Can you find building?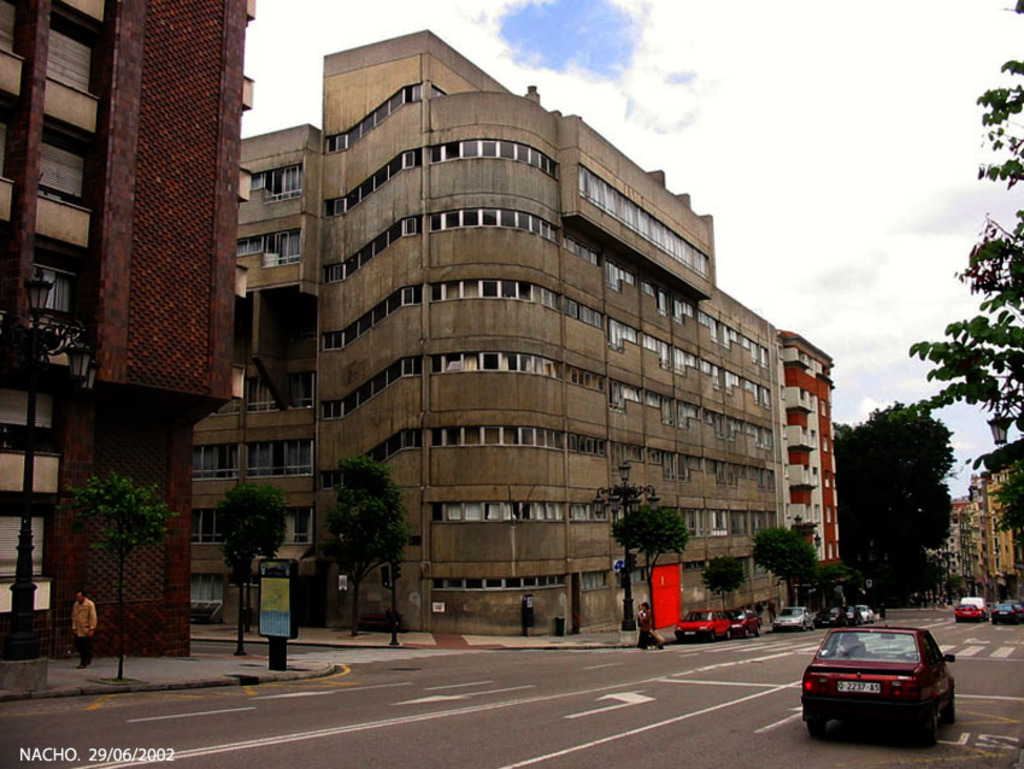
Yes, bounding box: detection(920, 493, 990, 606).
